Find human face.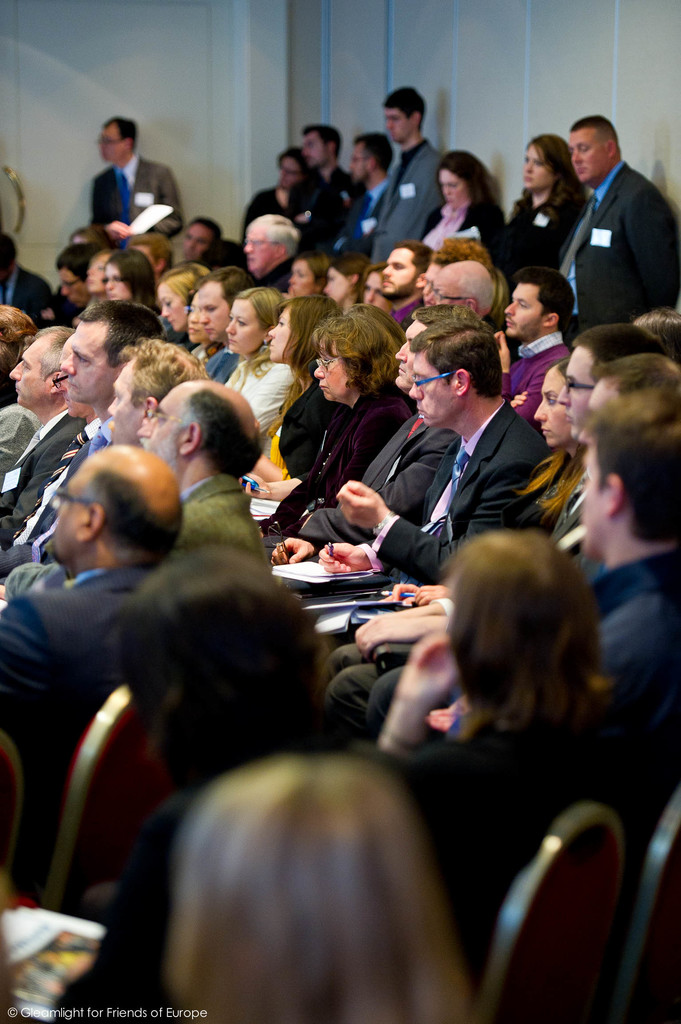
x1=429 y1=272 x2=462 y2=300.
